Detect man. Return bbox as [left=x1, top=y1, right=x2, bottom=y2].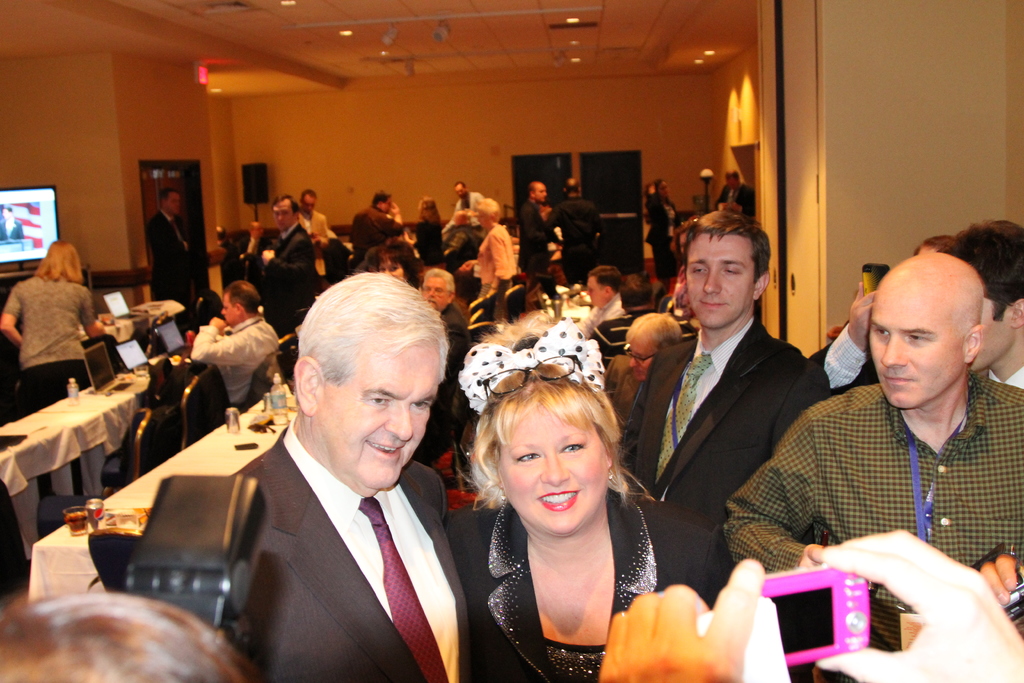
[left=630, top=209, right=830, bottom=643].
